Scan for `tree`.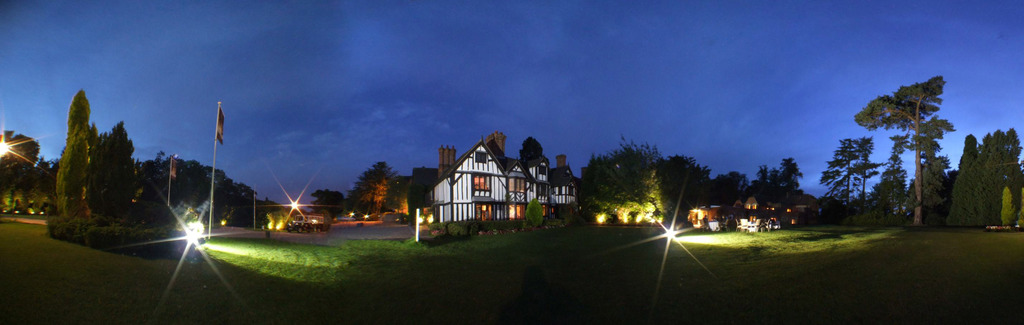
Scan result: bbox(855, 79, 957, 230).
